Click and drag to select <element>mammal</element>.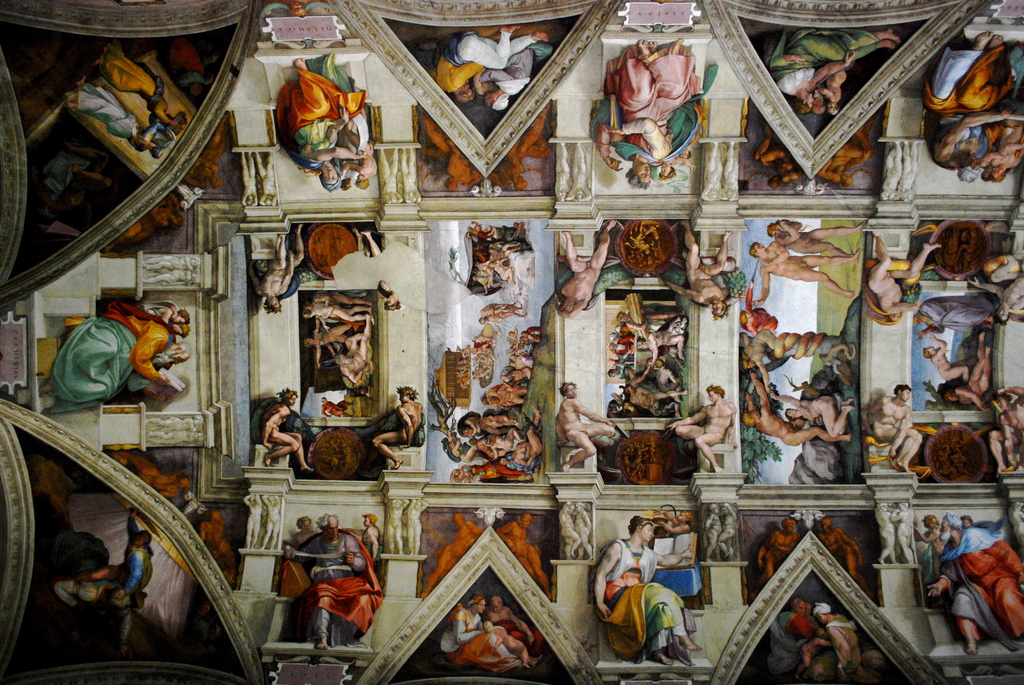
Selection: [x1=99, y1=196, x2=181, y2=253].
